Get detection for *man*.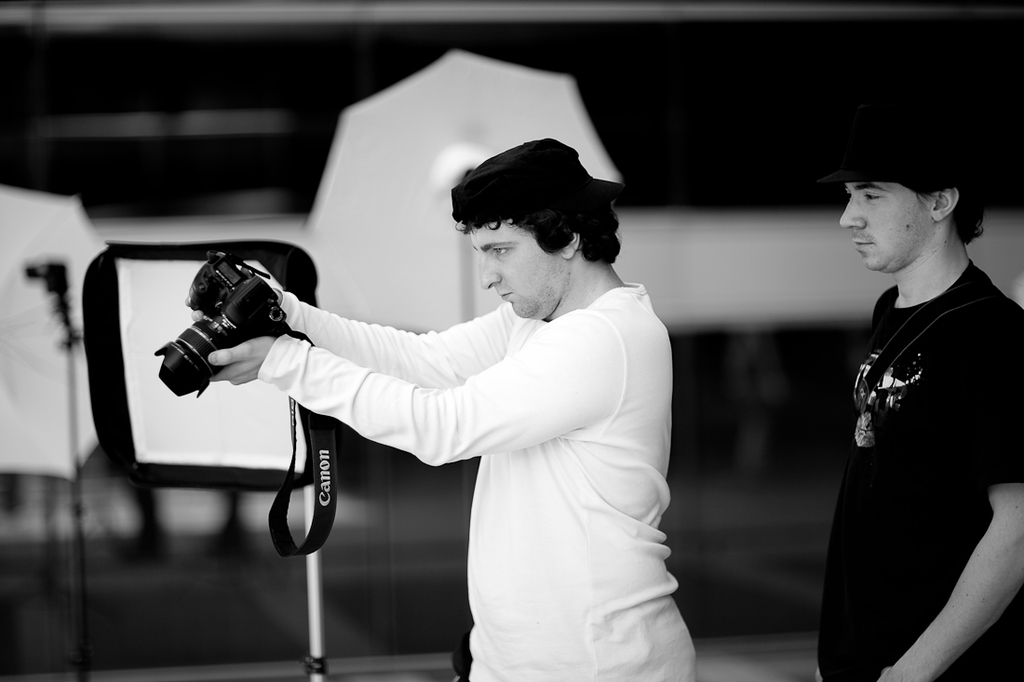
Detection: box=[183, 134, 696, 681].
